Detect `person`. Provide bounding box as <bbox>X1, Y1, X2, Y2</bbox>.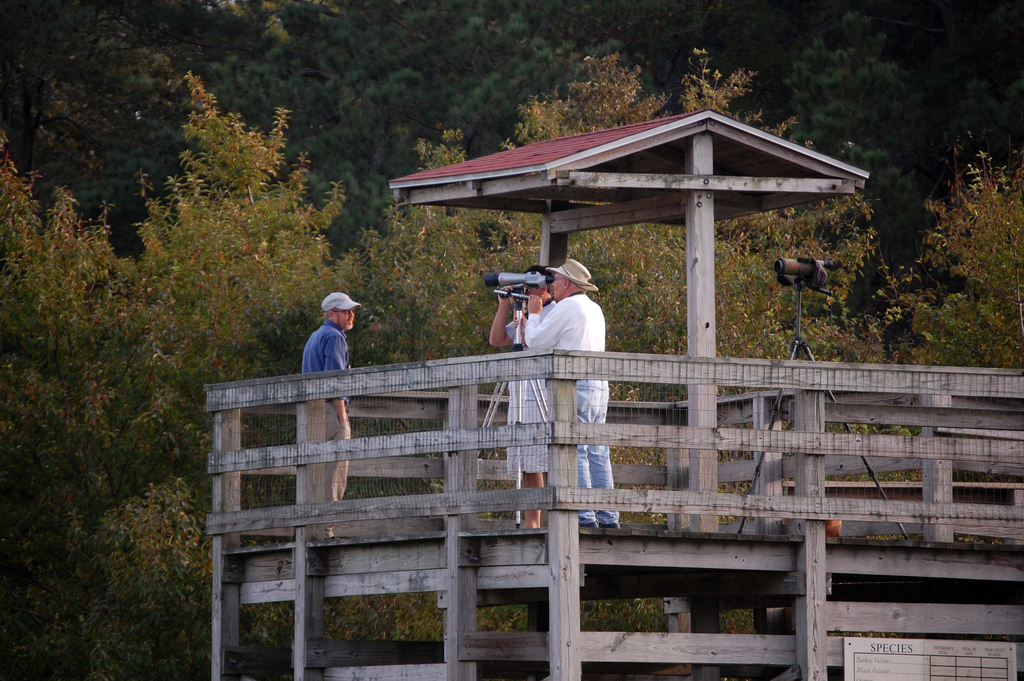
<bbox>485, 263, 559, 539</bbox>.
